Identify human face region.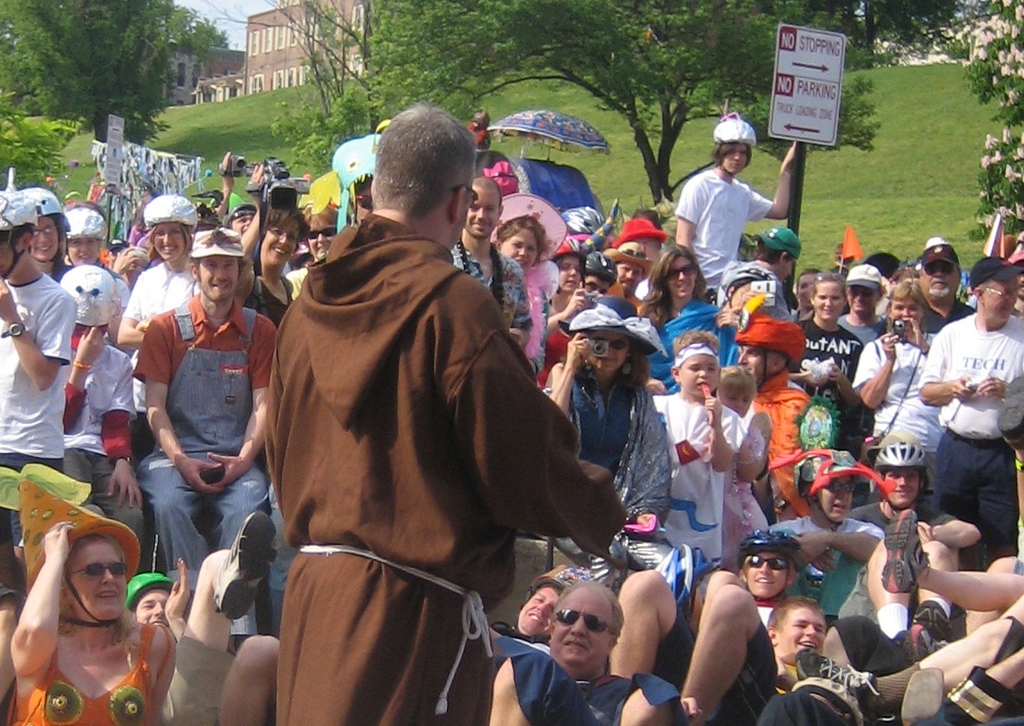
Region: (154,224,185,261).
